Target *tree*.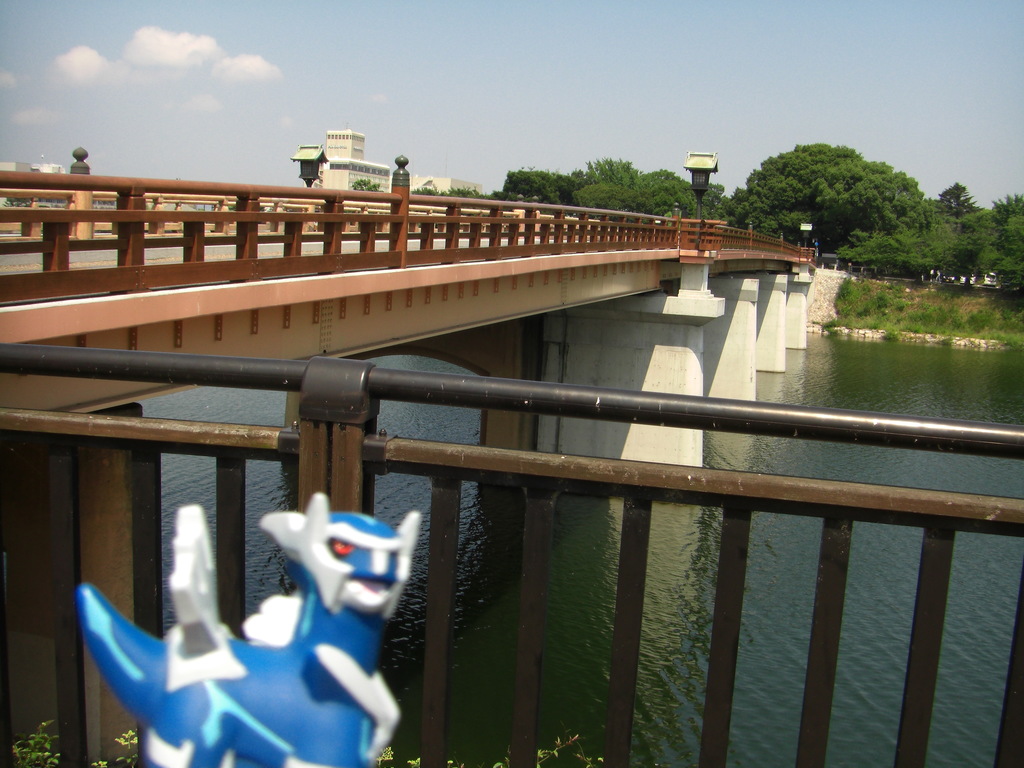
Target region: rect(723, 145, 918, 264).
